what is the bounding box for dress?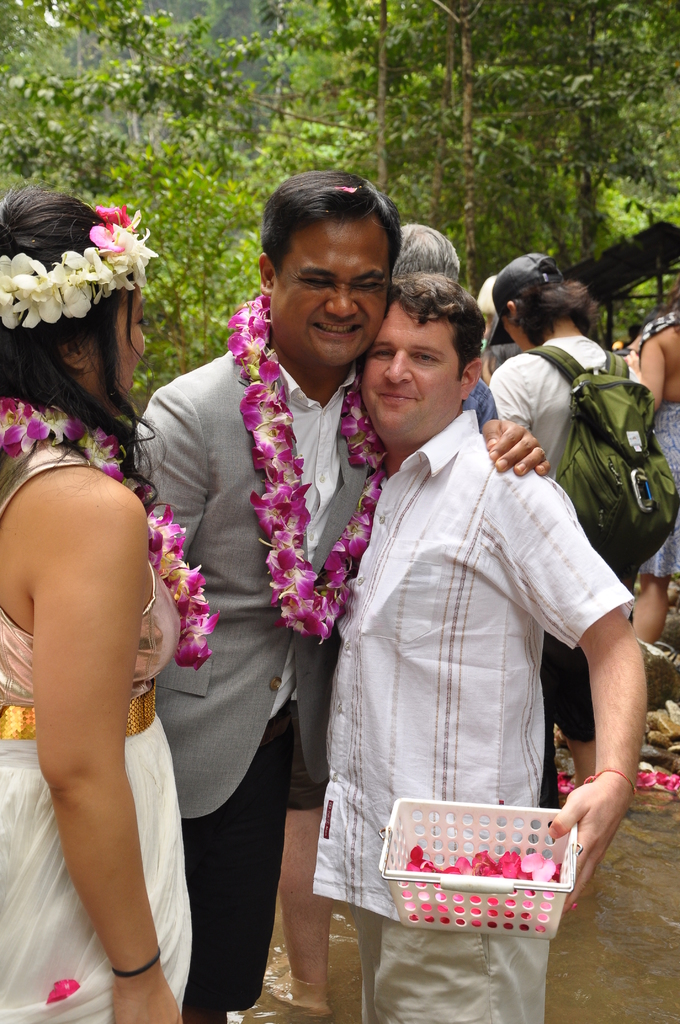
x1=0 y1=440 x2=196 y2=1023.
